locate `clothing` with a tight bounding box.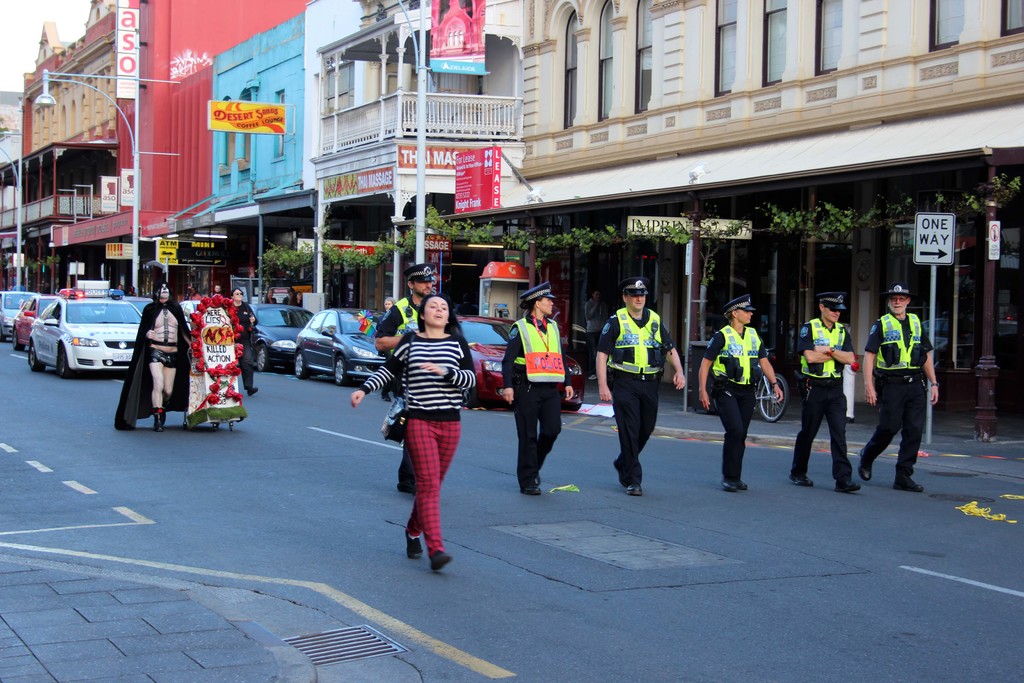
{"left": 703, "top": 325, "right": 767, "bottom": 483}.
